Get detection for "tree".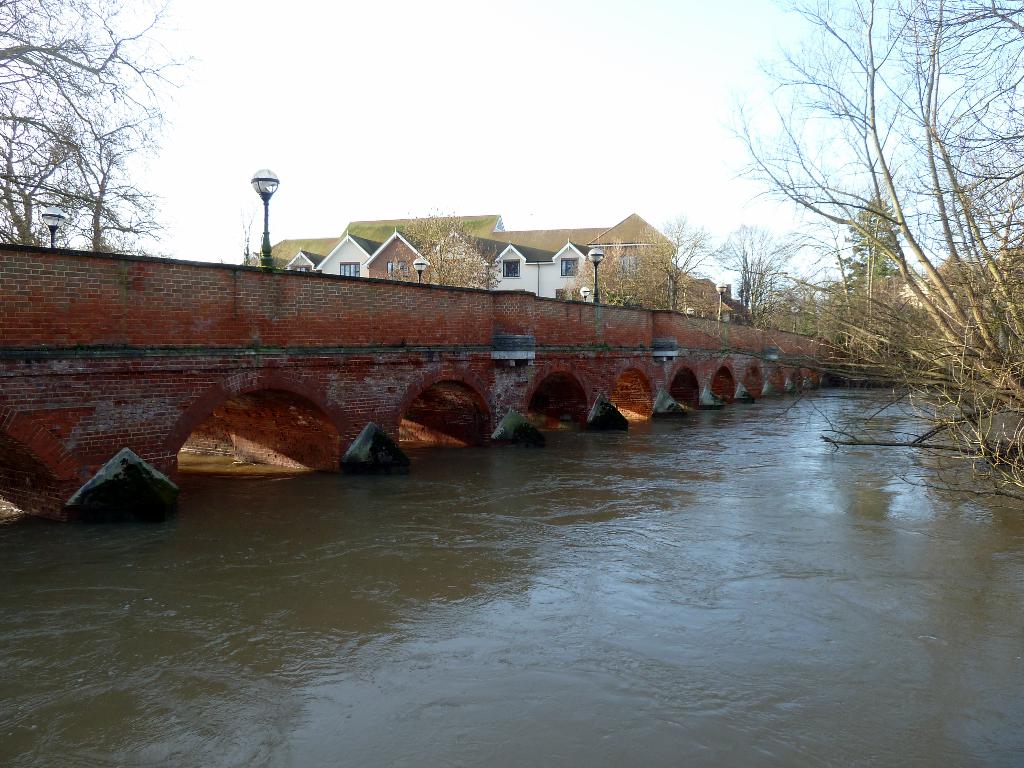
Detection: x1=375 y1=205 x2=508 y2=292.
